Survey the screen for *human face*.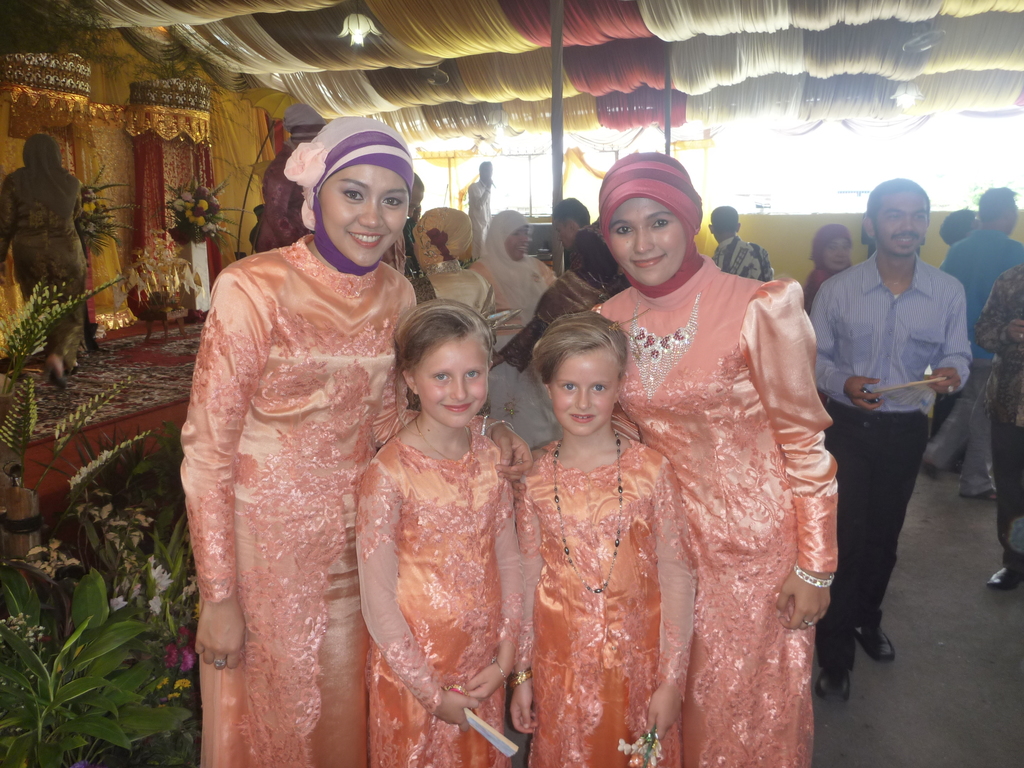
Survey found: {"left": 549, "top": 350, "right": 618, "bottom": 435}.
